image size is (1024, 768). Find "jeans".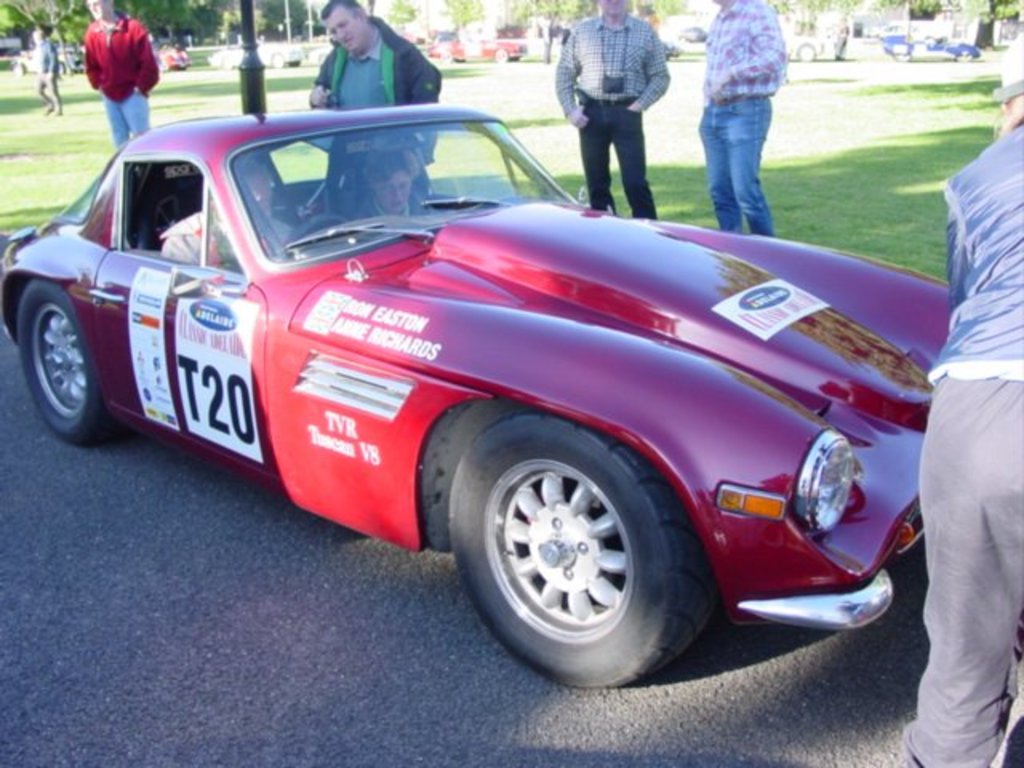
[576,104,651,219].
